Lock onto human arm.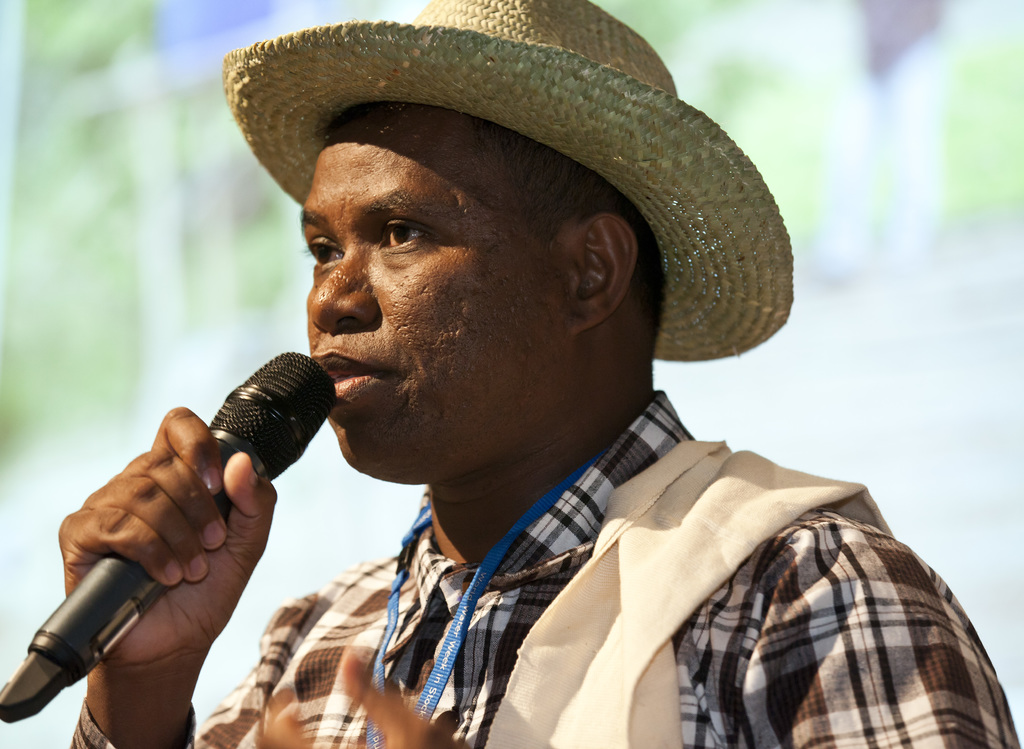
Locked: BBox(735, 520, 1021, 748).
